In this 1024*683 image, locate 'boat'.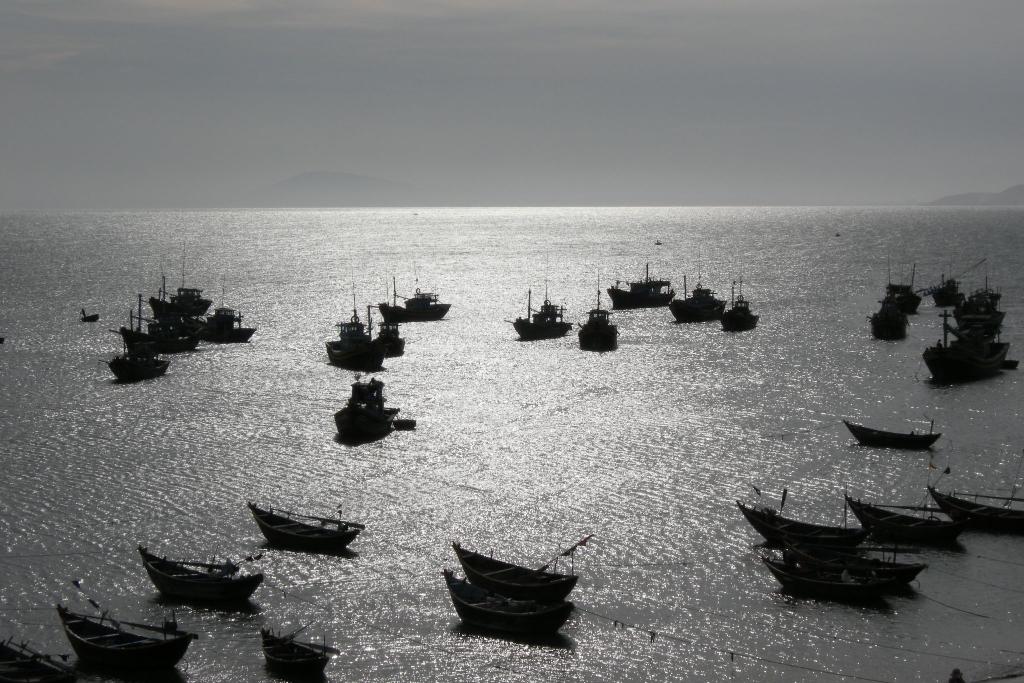
Bounding box: x1=57 y1=603 x2=196 y2=677.
